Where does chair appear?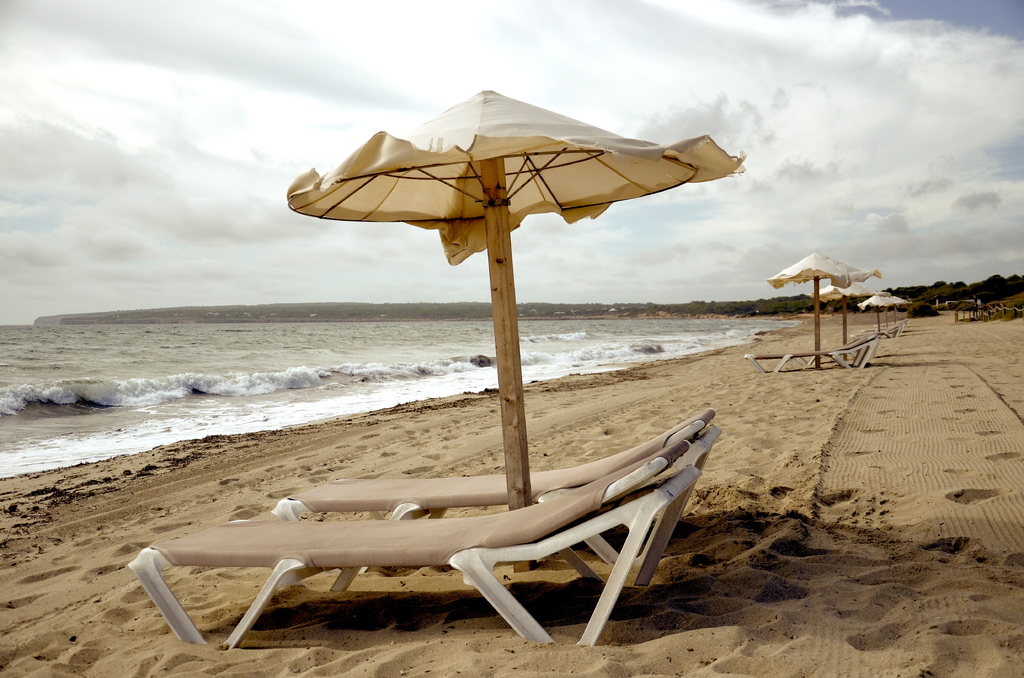
Appears at BBox(131, 454, 706, 648).
